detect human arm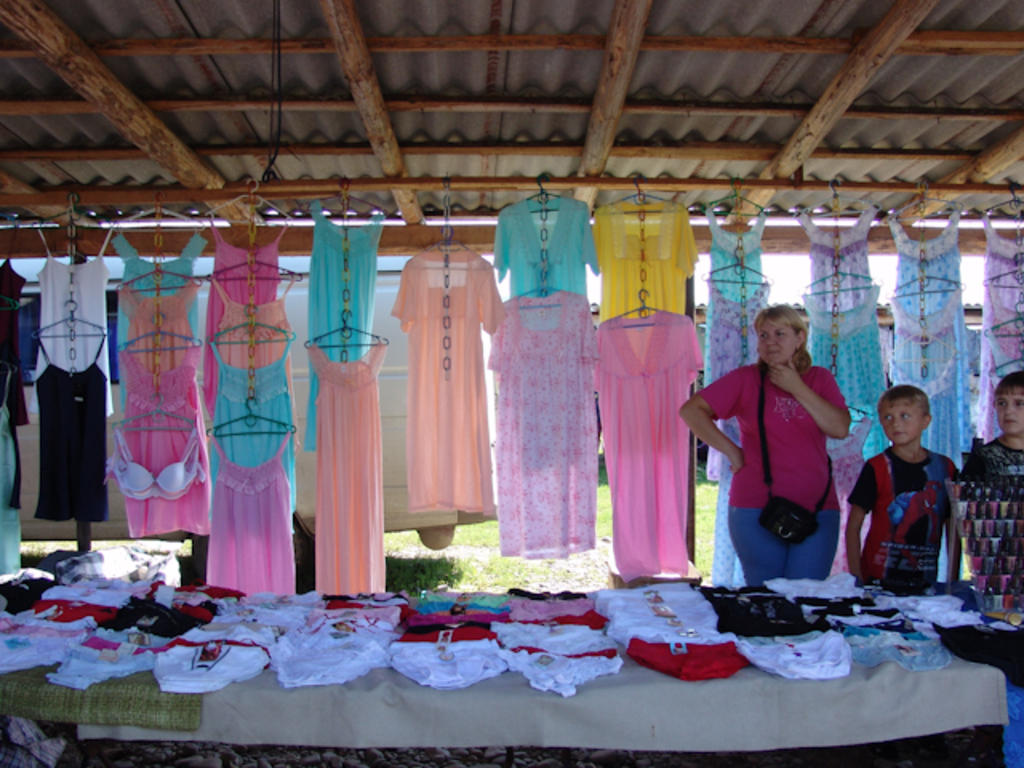
678/366/750/474
